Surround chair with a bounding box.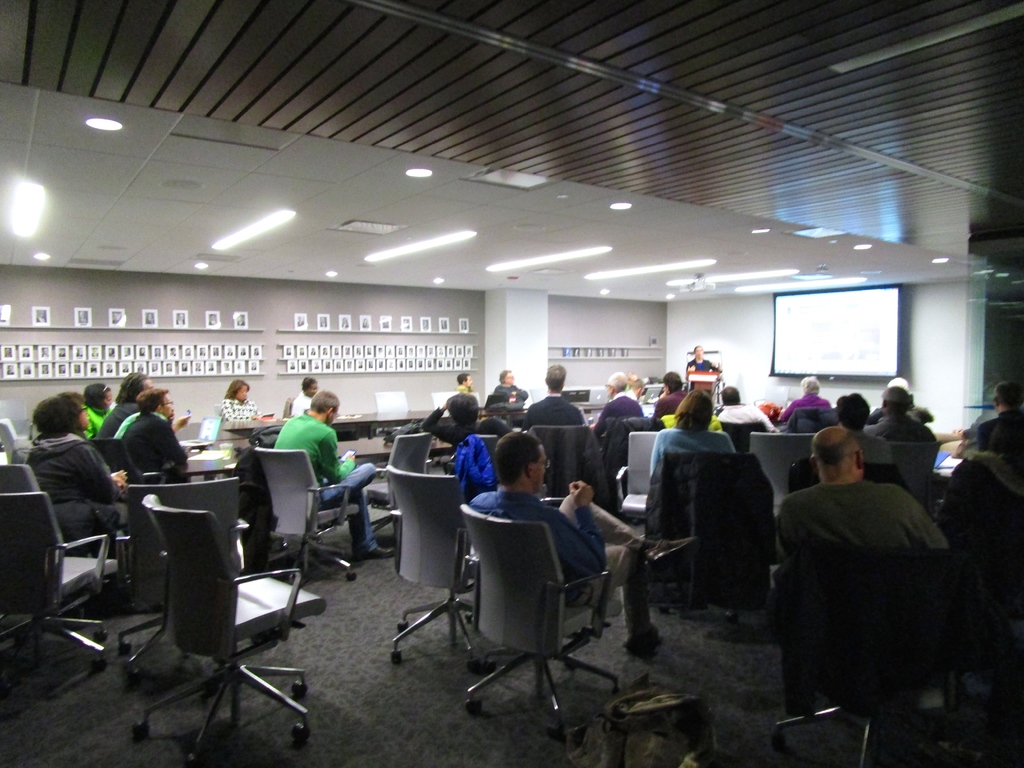
(88, 440, 135, 488).
